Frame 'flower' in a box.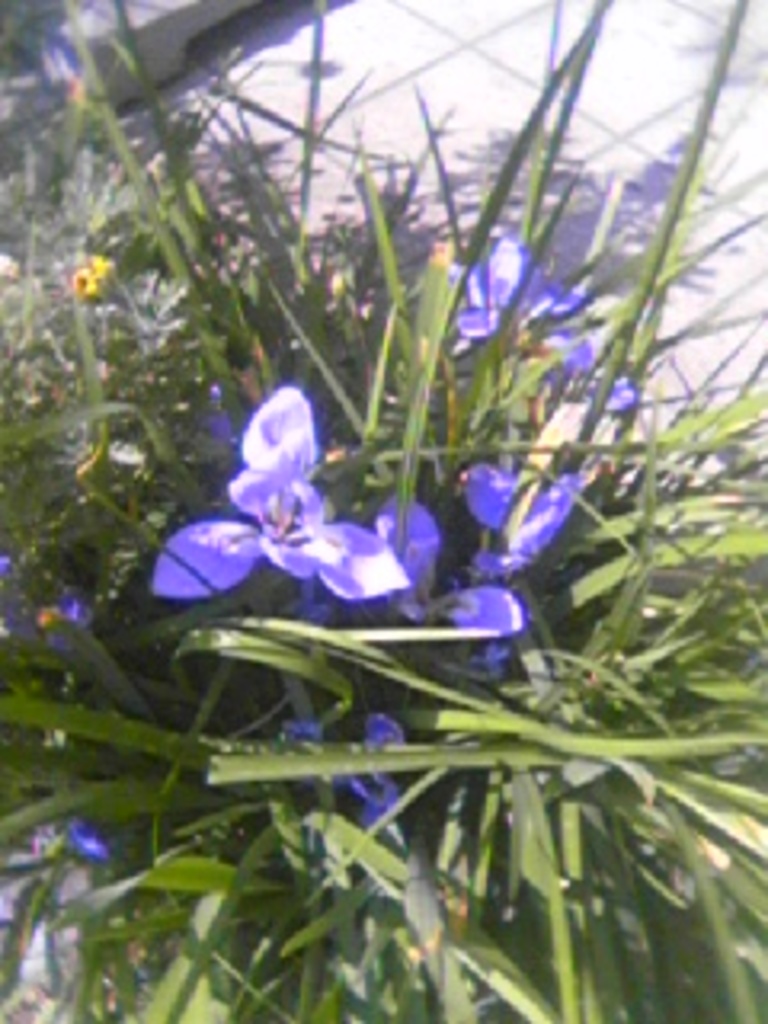
<box>275,717,406,813</box>.
